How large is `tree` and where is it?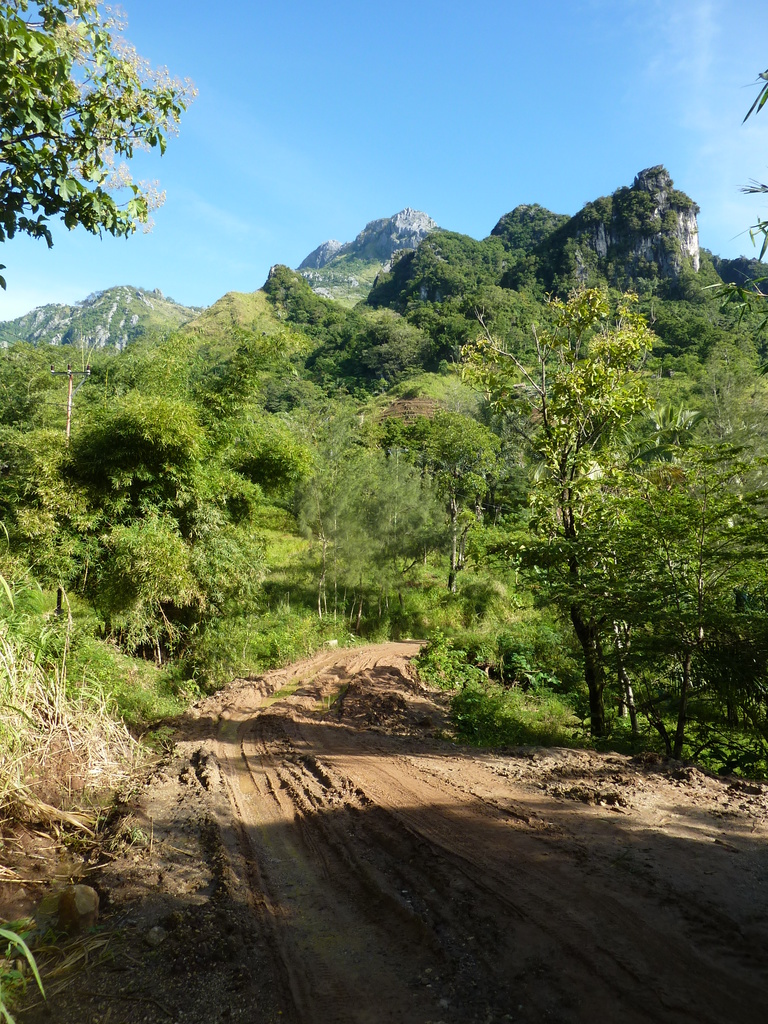
Bounding box: Rect(19, 15, 193, 335).
